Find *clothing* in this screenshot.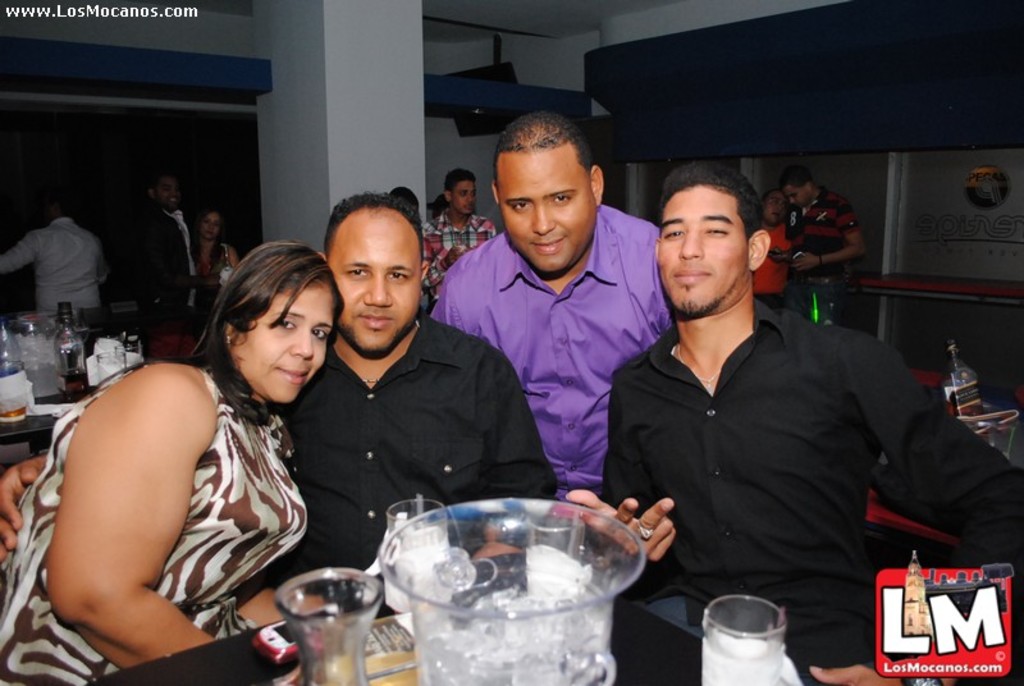
The bounding box for *clothing* is {"left": 591, "top": 299, "right": 1023, "bottom": 685}.
